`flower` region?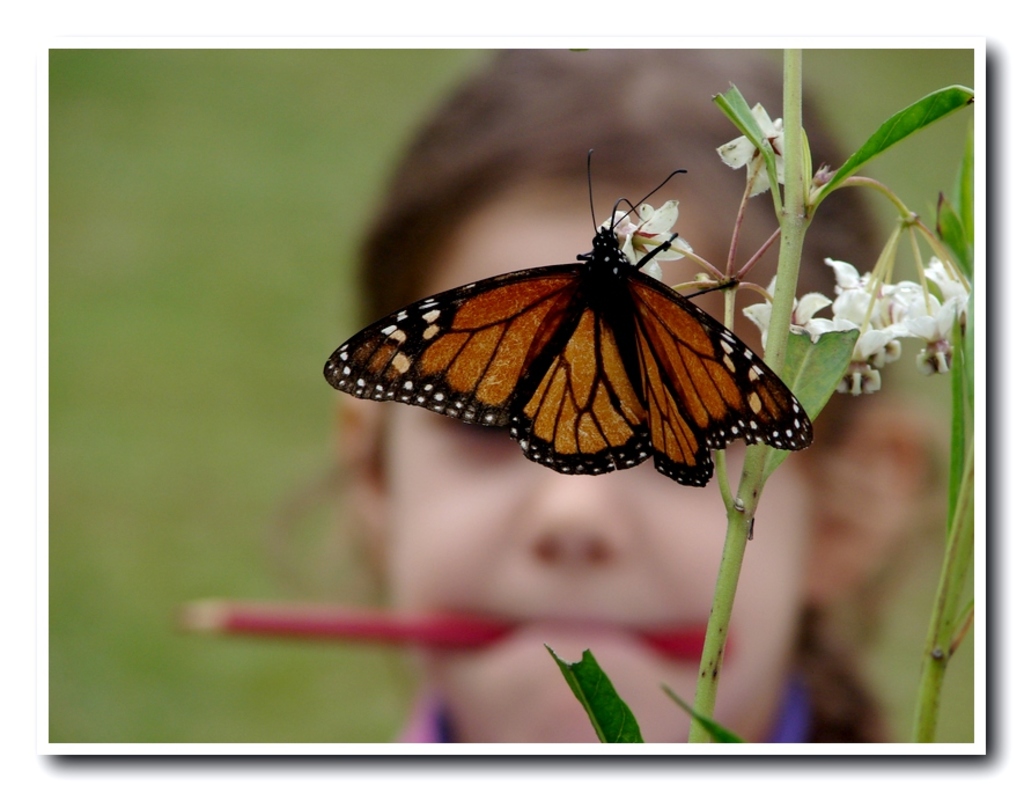
(left=745, top=213, right=962, bottom=409)
